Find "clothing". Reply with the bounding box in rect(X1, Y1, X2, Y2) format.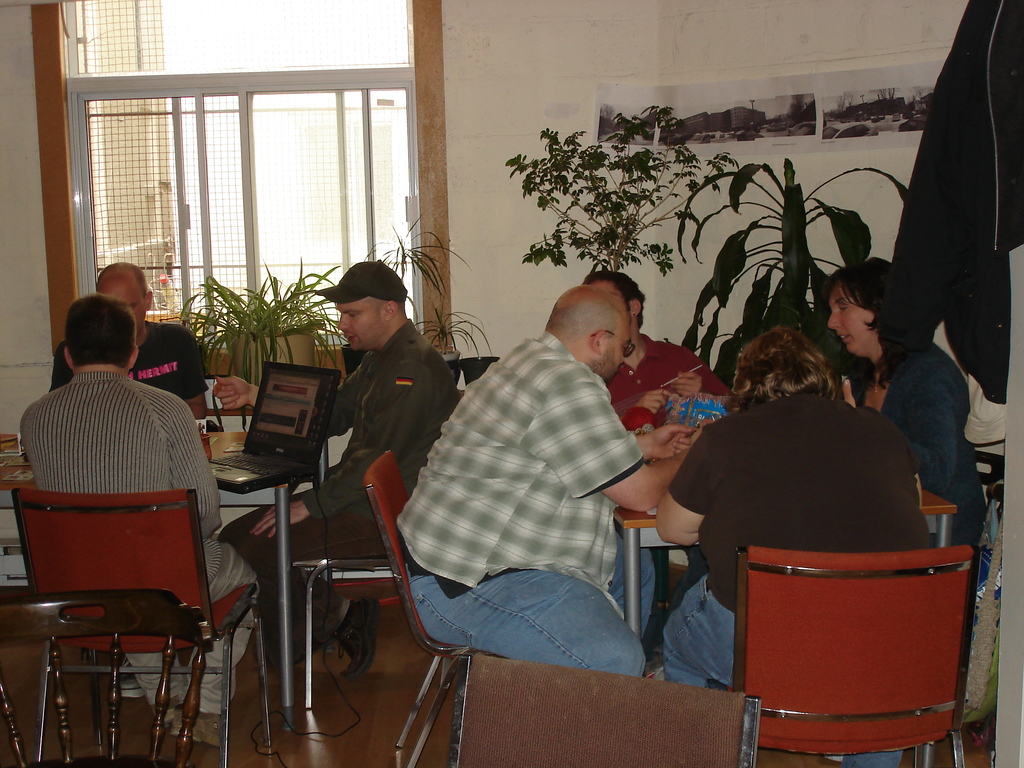
rect(14, 358, 260, 711).
